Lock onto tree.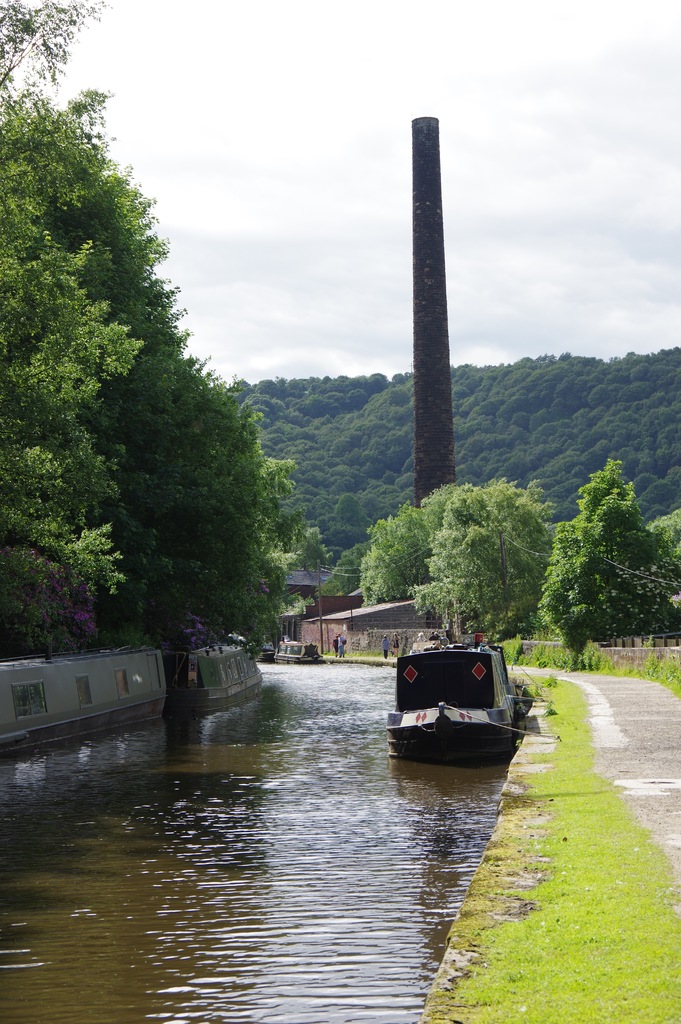
Locked: detection(17, 114, 284, 689).
